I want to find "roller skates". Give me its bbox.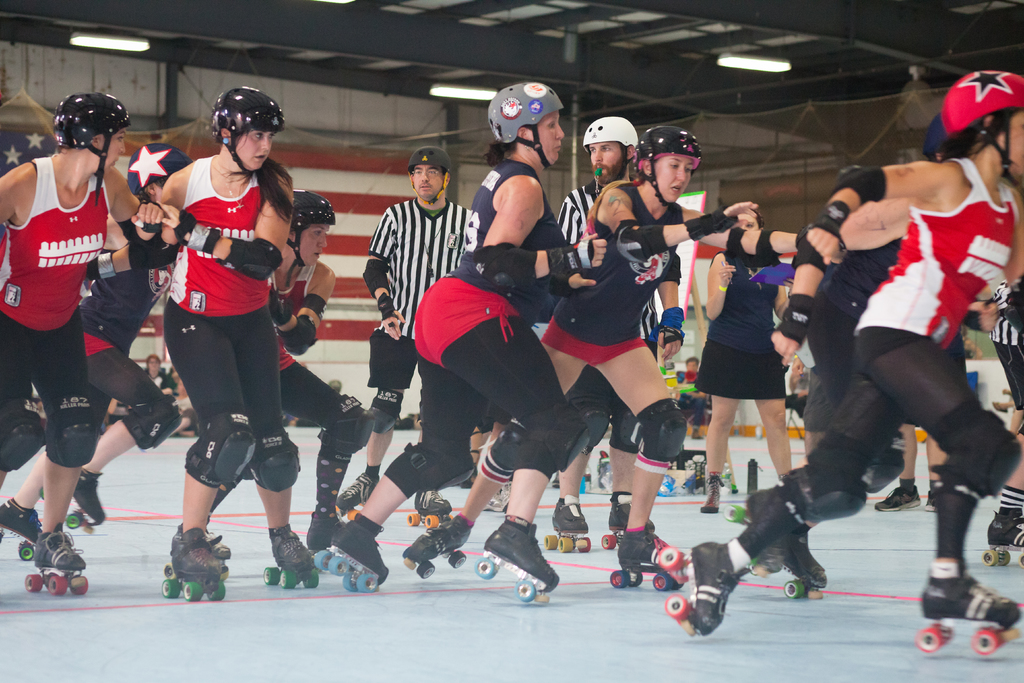
<region>404, 487, 455, 528</region>.
